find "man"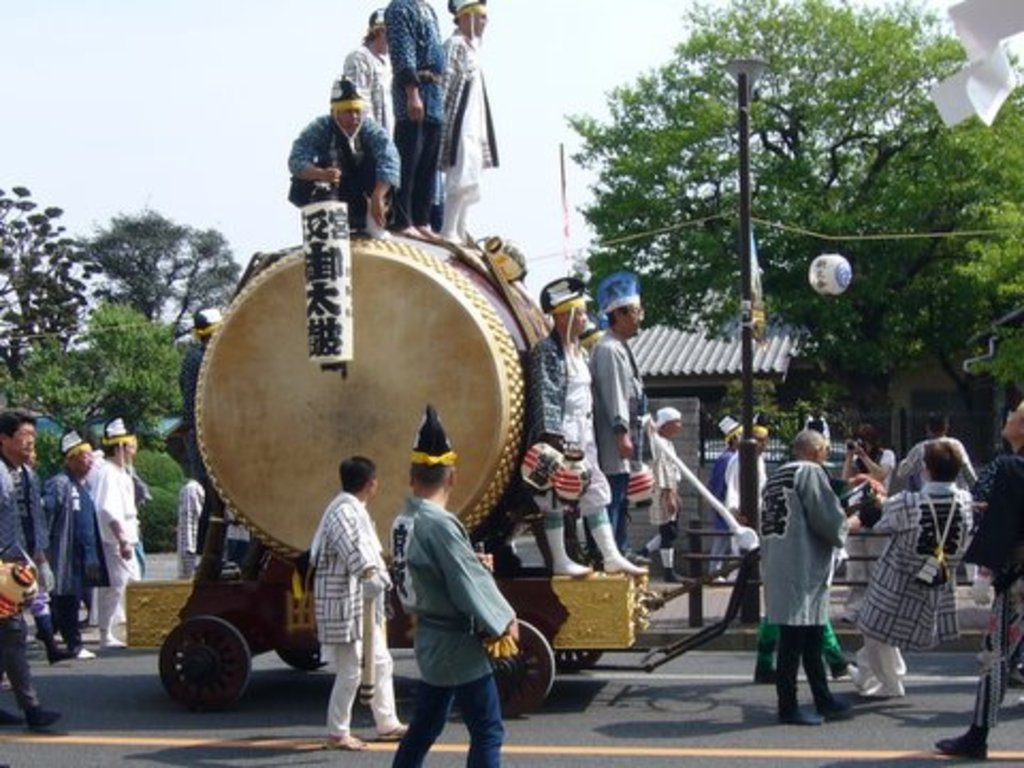
<region>725, 422, 774, 589</region>
